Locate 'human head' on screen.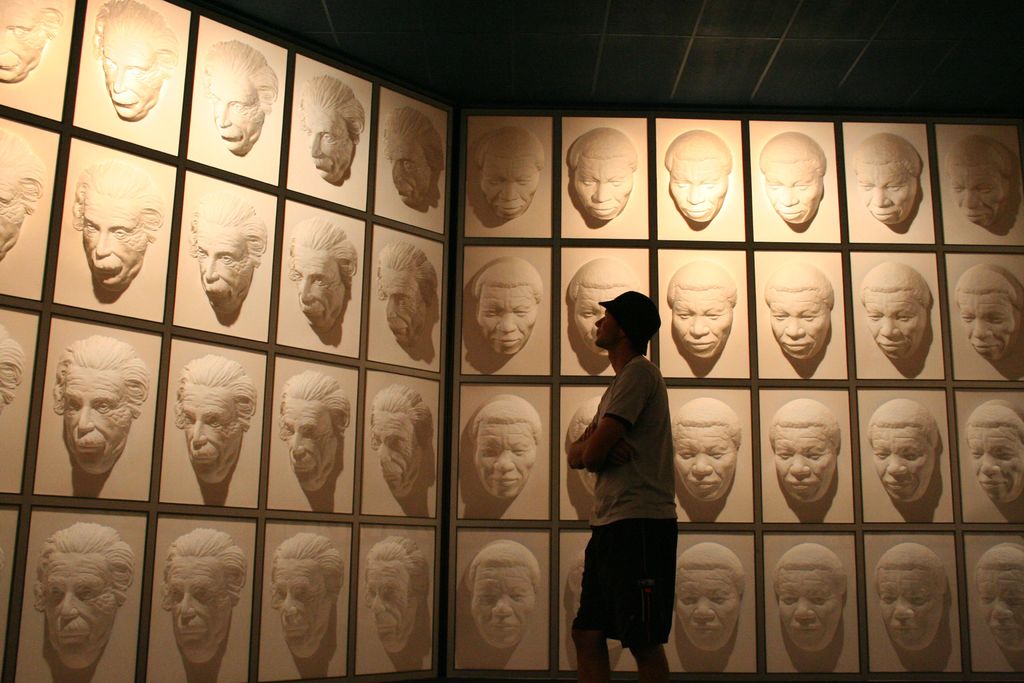
On screen at box(300, 75, 364, 184).
